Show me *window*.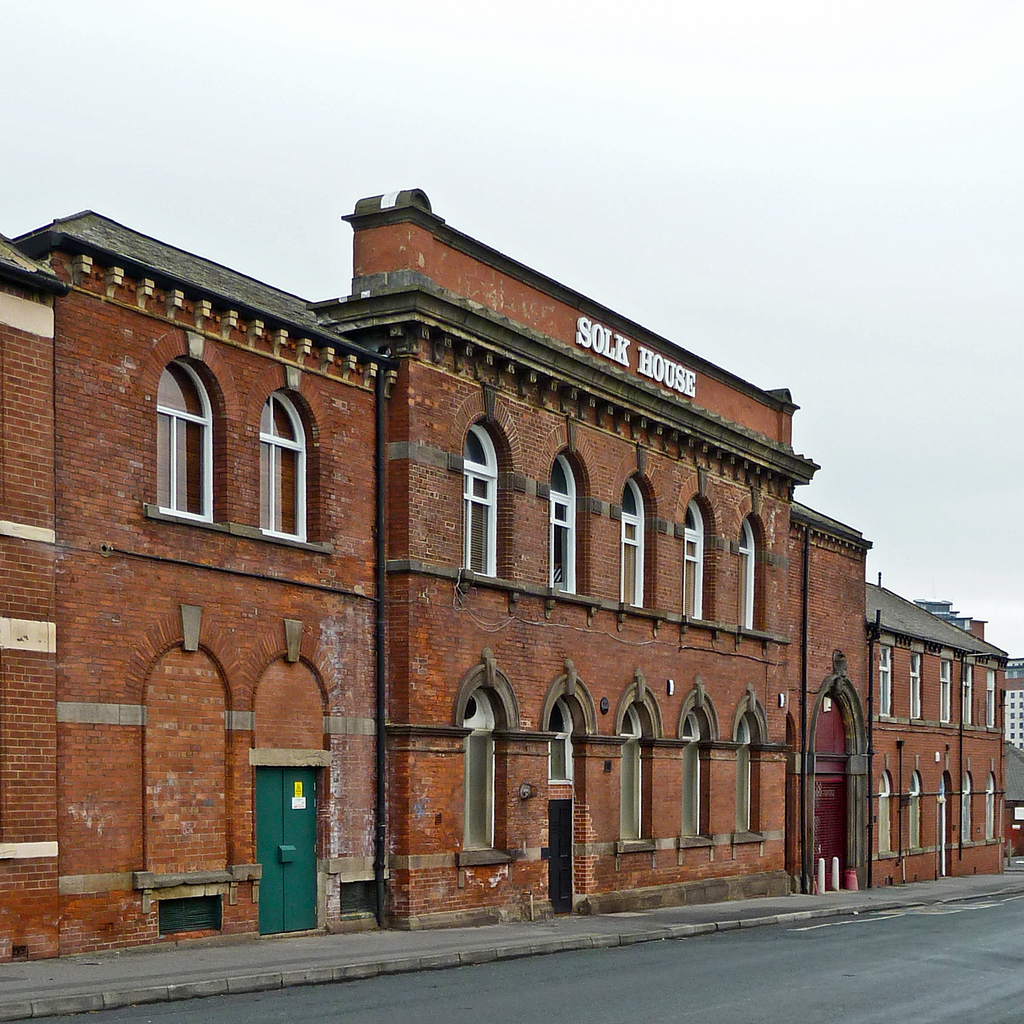
*window* is here: crop(1001, 666, 1023, 750).
